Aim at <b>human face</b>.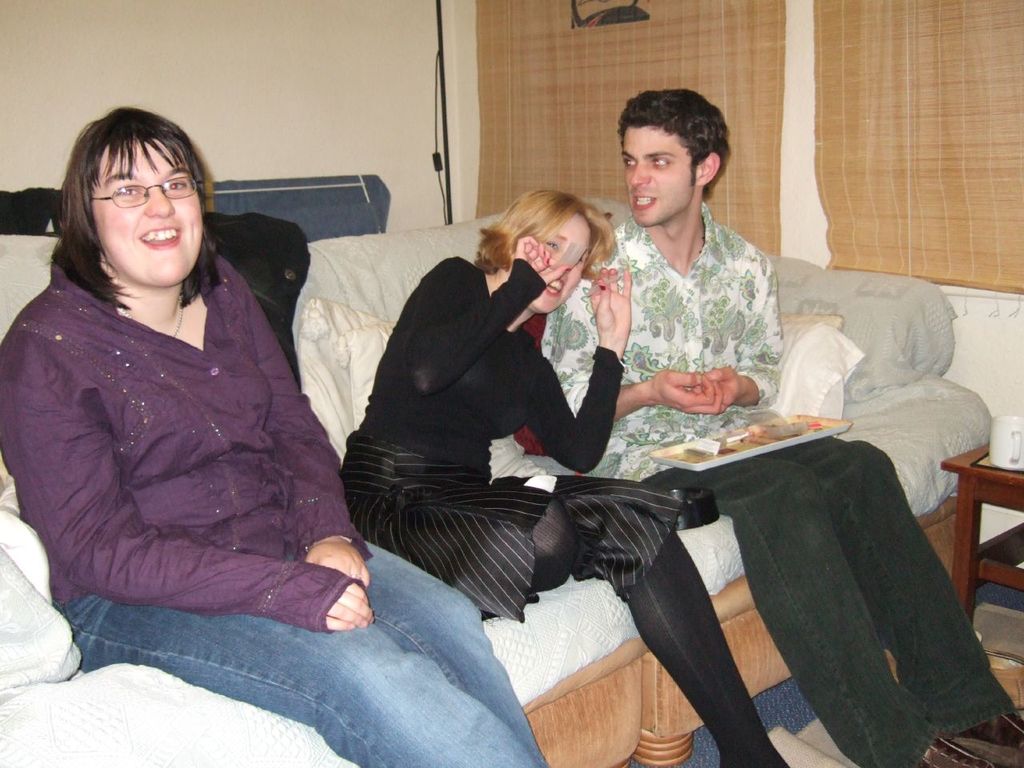
Aimed at 528:212:588:314.
